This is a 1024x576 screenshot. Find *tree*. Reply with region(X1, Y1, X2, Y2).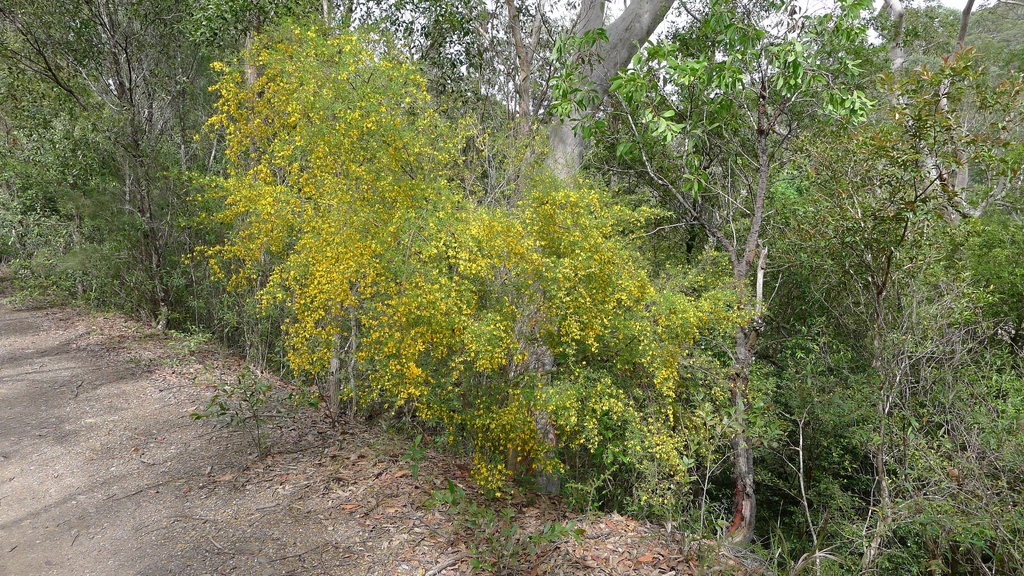
region(864, 0, 953, 45).
